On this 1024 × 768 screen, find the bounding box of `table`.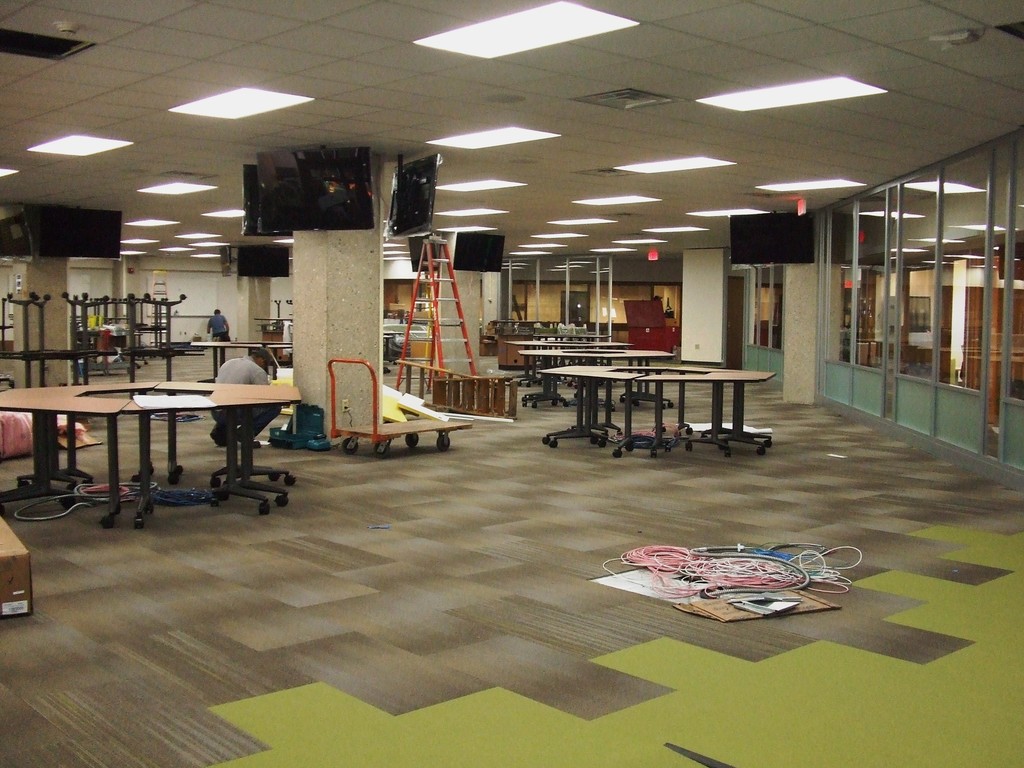
Bounding box: crop(0, 372, 241, 522).
